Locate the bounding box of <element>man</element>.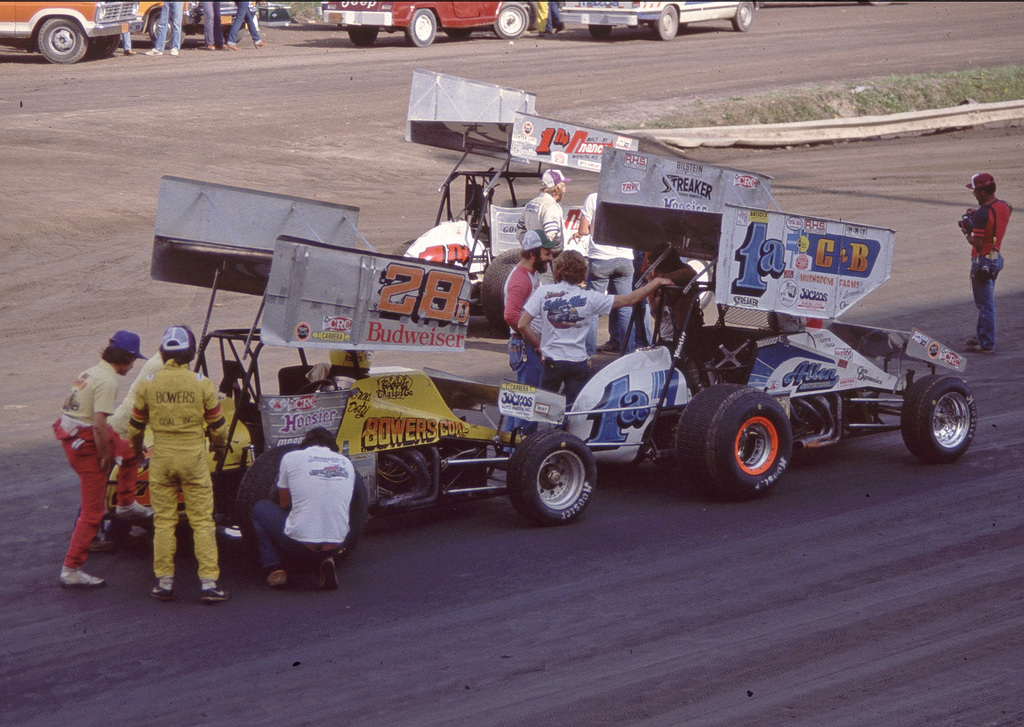
Bounding box: [49,330,152,589].
